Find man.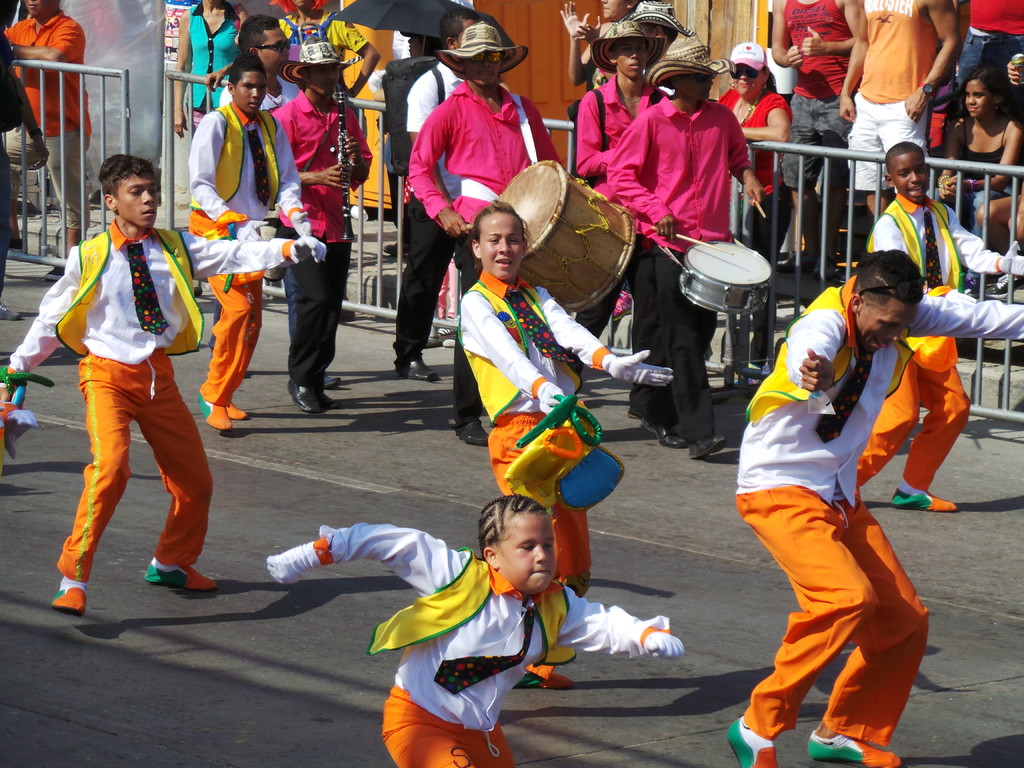
575/21/668/419.
